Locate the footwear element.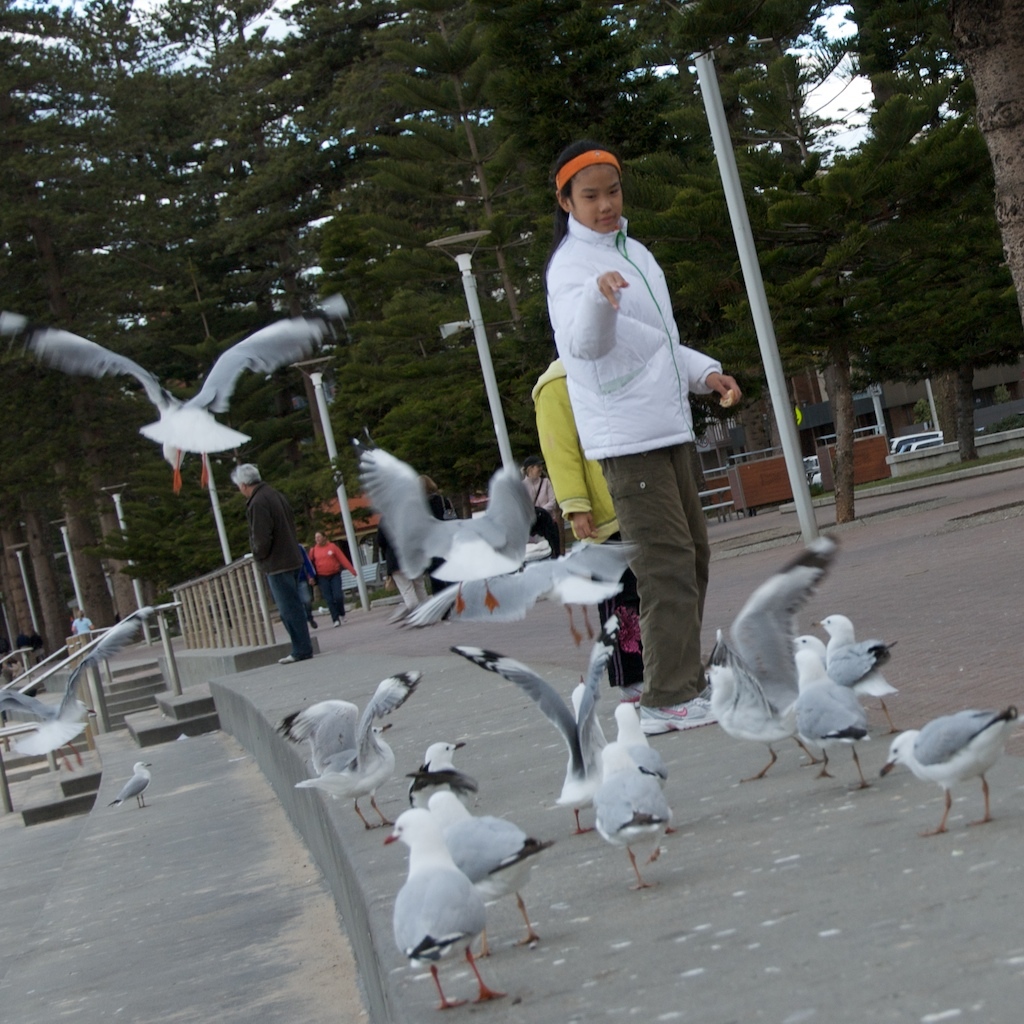
Element bbox: 339, 612, 346, 623.
